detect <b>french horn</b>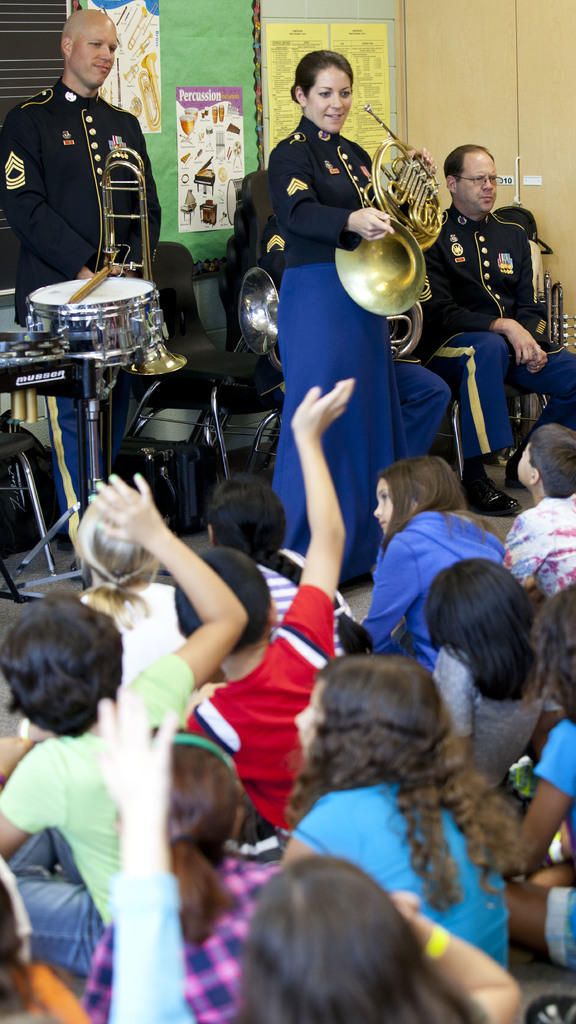
(left=320, top=100, right=454, bottom=321)
